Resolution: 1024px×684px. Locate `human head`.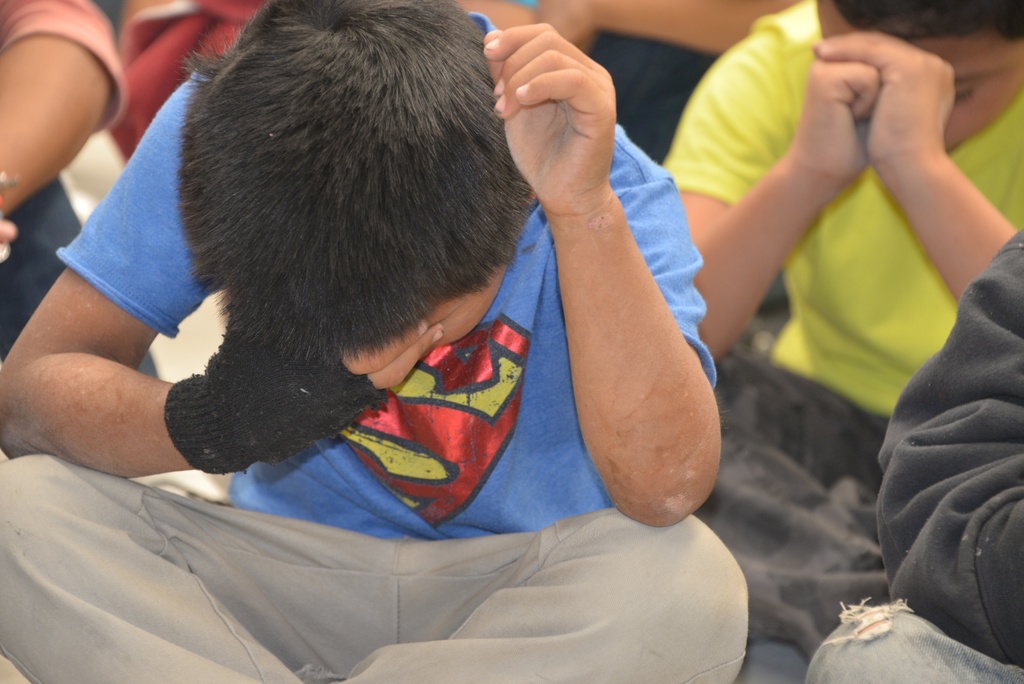
x1=829, y1=0, x2=1023, y2=152.
